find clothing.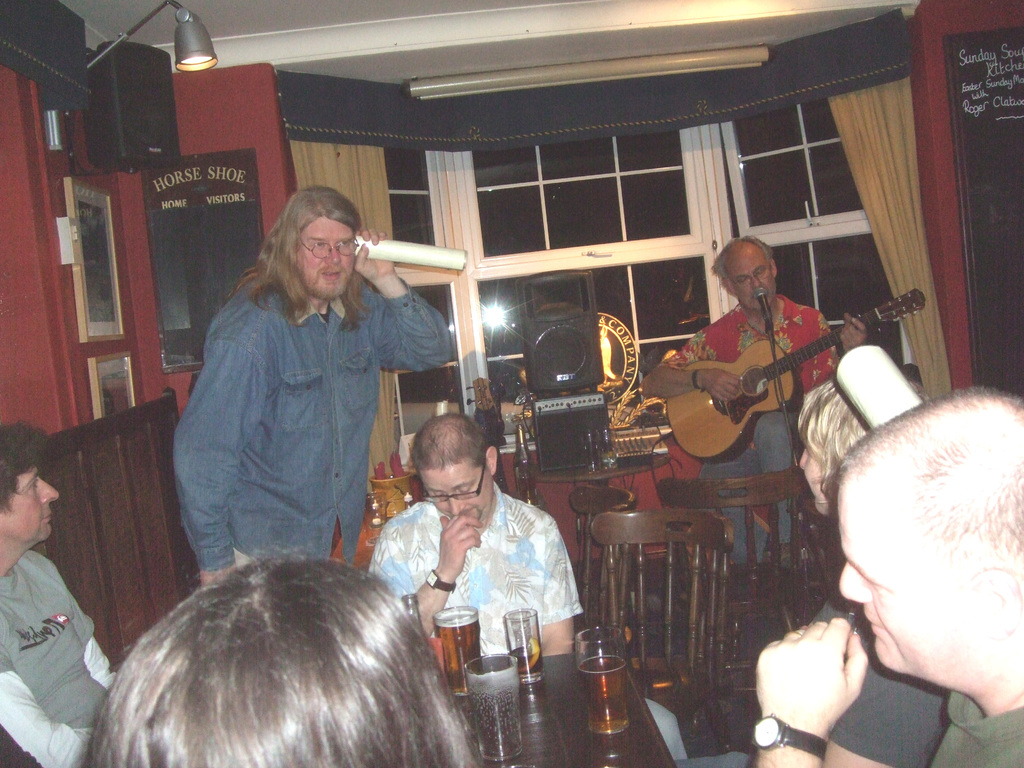
<bbox>925, 689, 1023, 767</bbox>.
